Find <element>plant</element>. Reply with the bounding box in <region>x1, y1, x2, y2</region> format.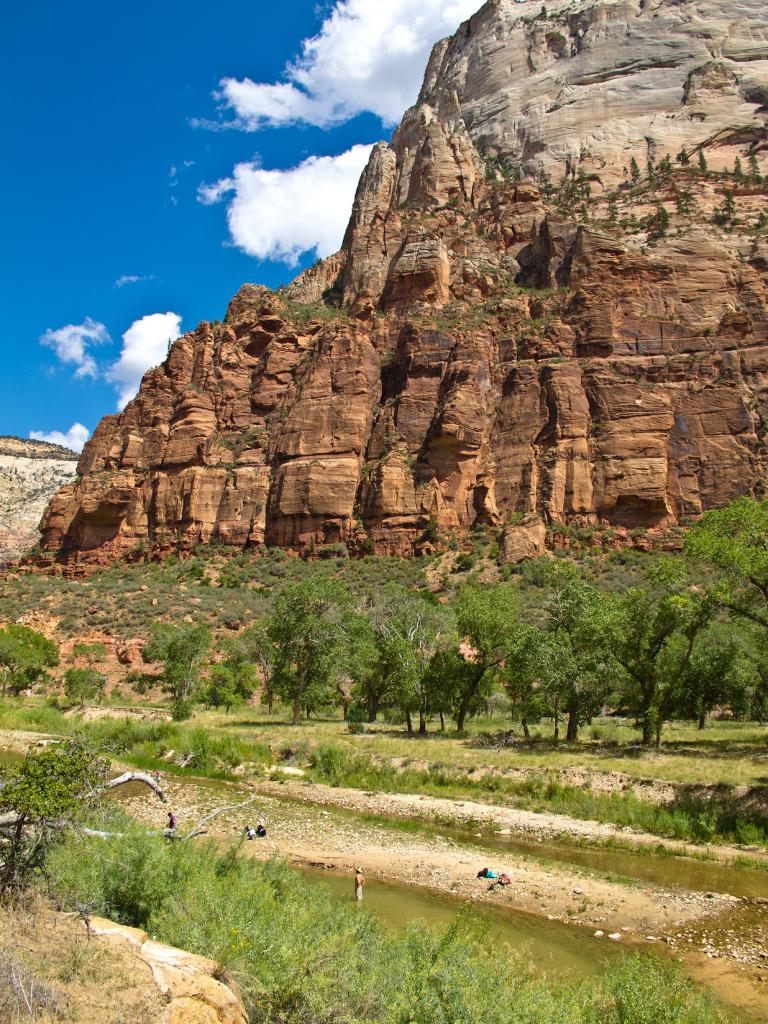
<region>495, 162, 506, 176</region>.
